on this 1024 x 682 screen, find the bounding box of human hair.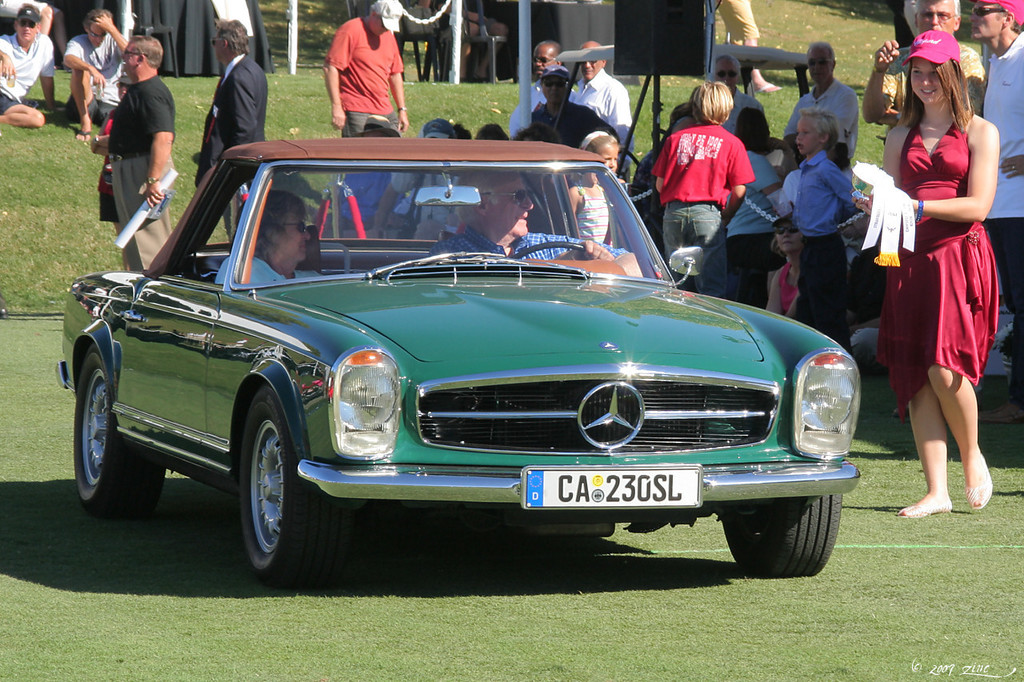
Bounding box: box=[801, 107, 842, 154].
